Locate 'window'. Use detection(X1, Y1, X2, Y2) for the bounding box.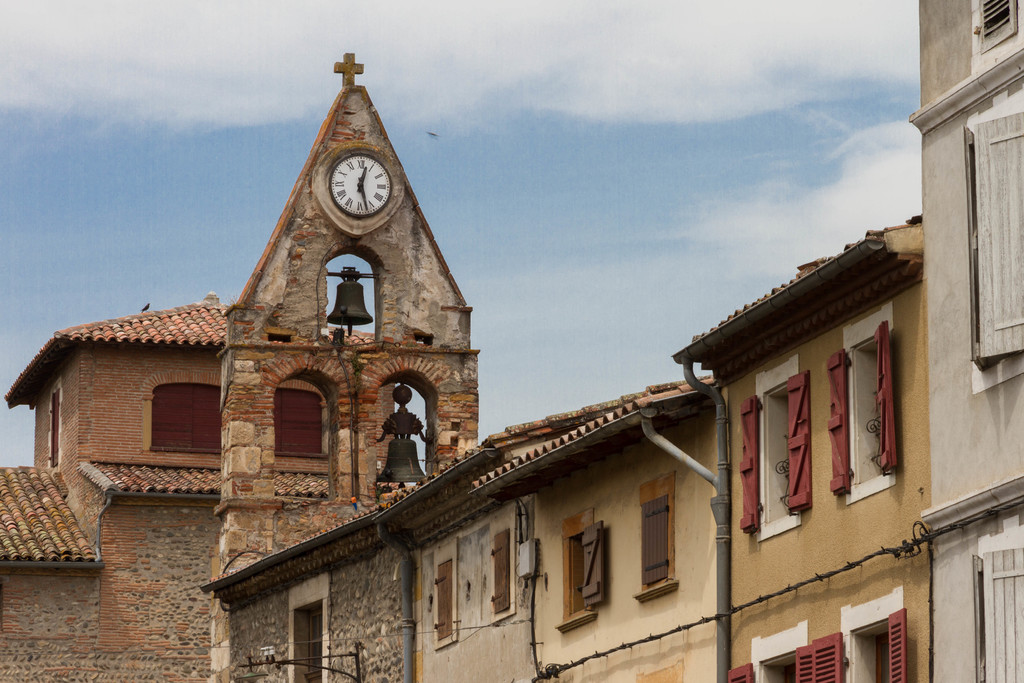
detection(978, 0, 1016, 55).
